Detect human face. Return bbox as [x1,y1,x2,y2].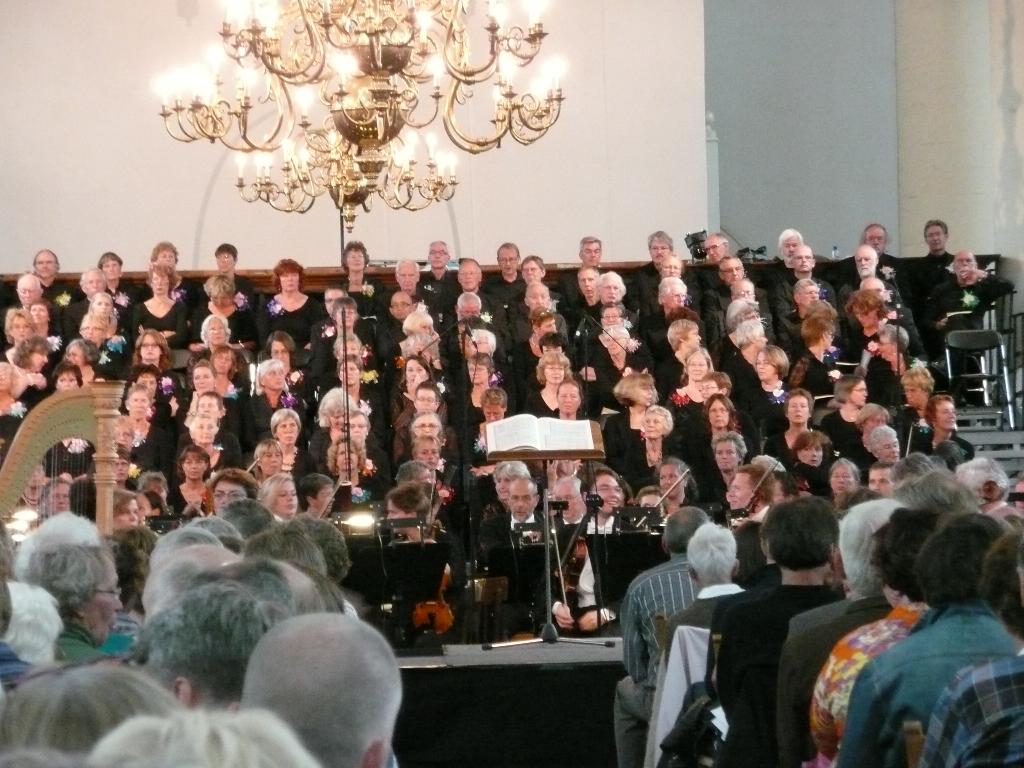
[408,361,430,390].
